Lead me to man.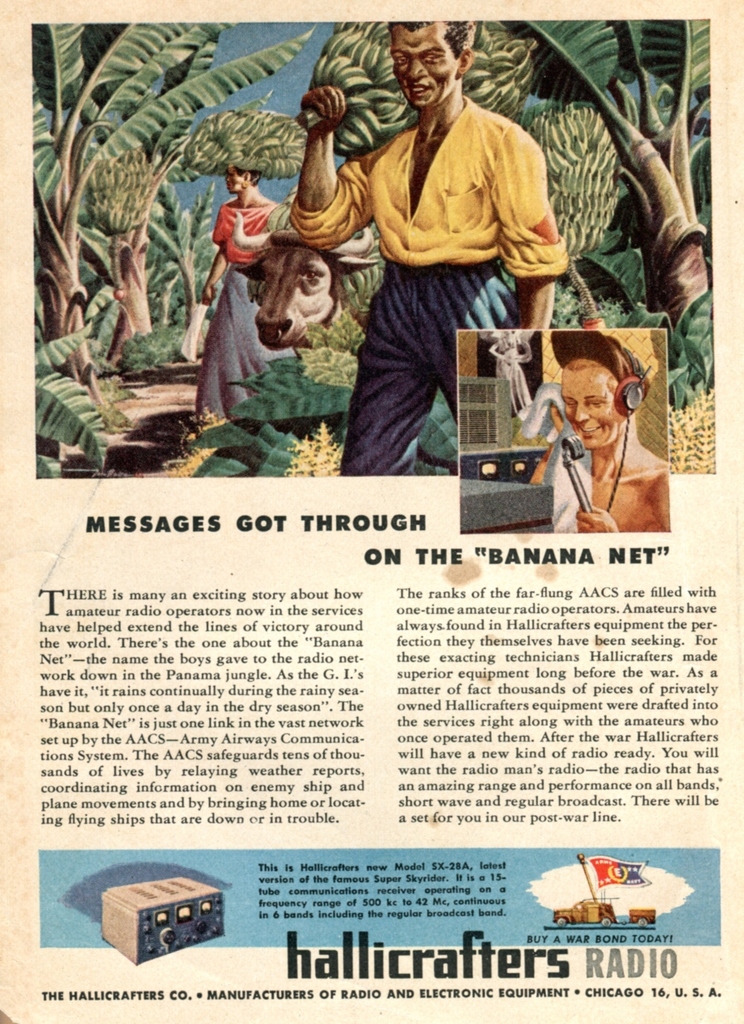
Lead to [left=529, top=328, right=668, bottom=533].
